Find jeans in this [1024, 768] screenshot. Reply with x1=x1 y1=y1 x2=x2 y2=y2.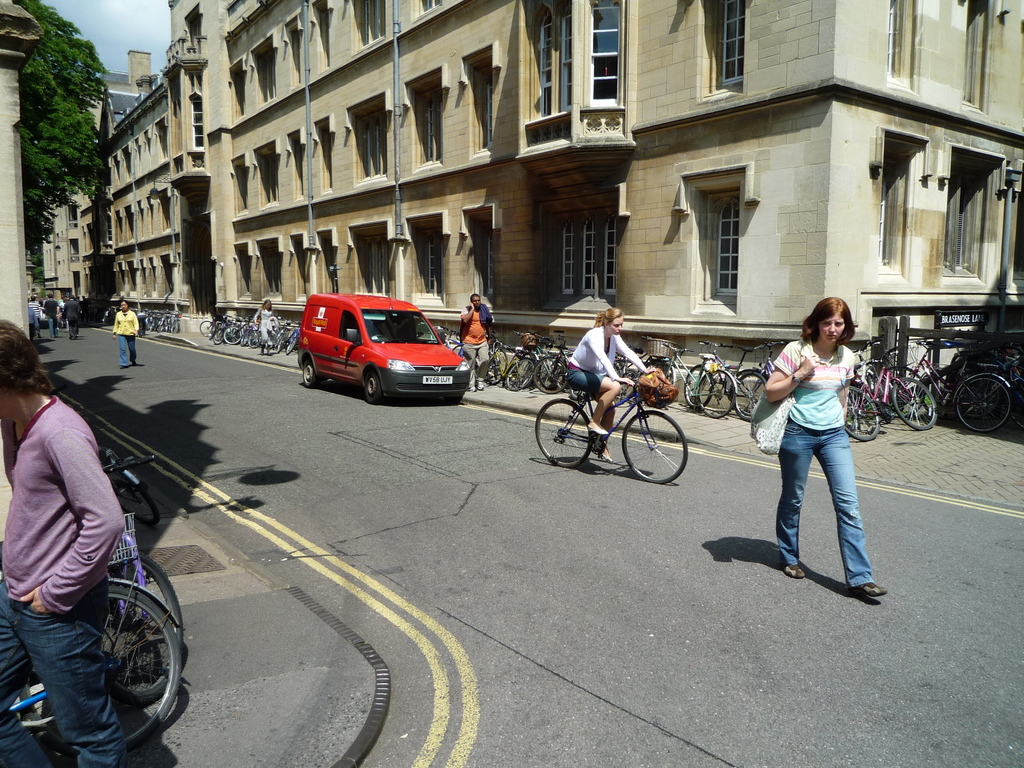
x1=772 y1=441 x2=881 y2=589.
